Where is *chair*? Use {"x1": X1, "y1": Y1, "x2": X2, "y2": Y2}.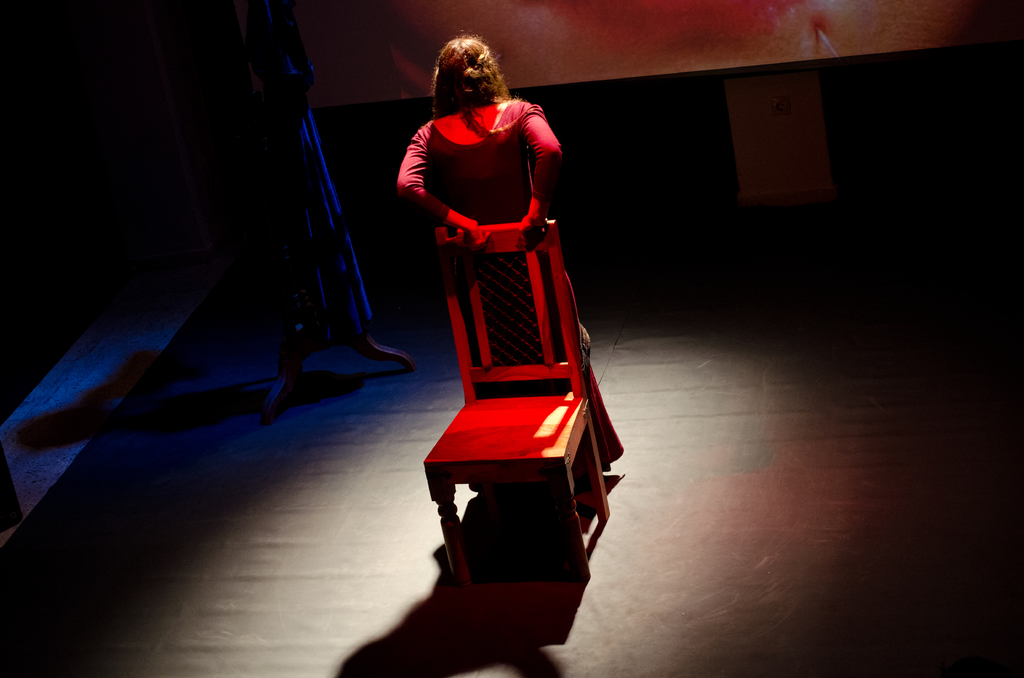
{"x1": 412, "y1": 210, "x2": 606, "y2": 585}.
